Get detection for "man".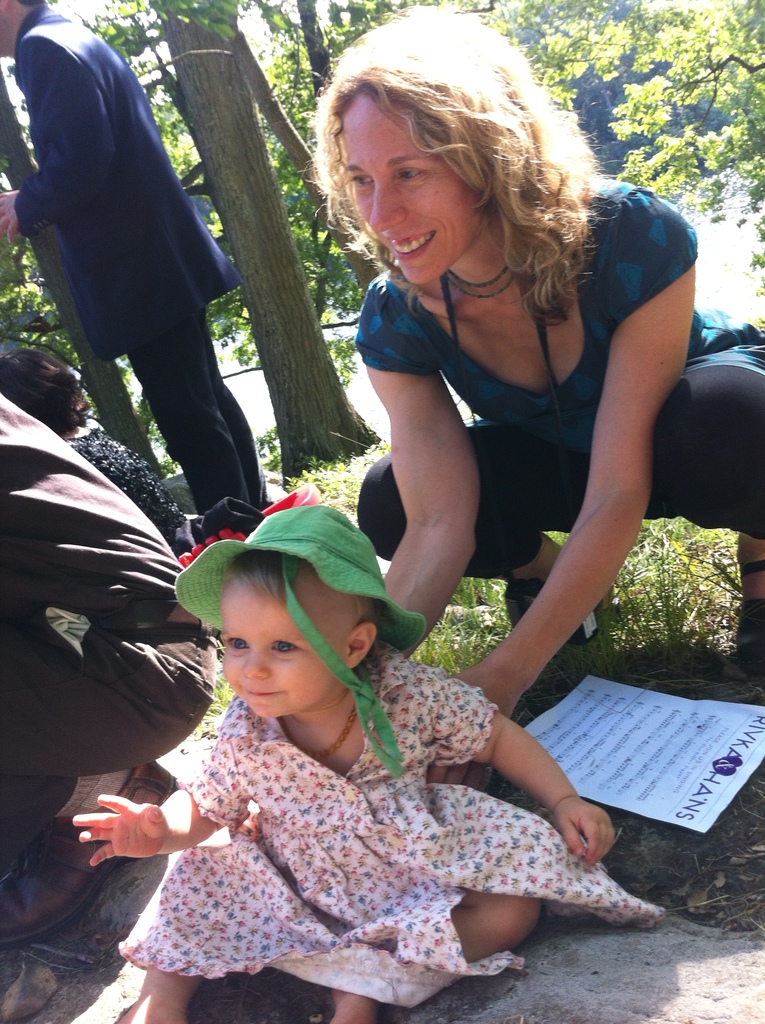
Detection: BBox(0, 380, 216, 936).
